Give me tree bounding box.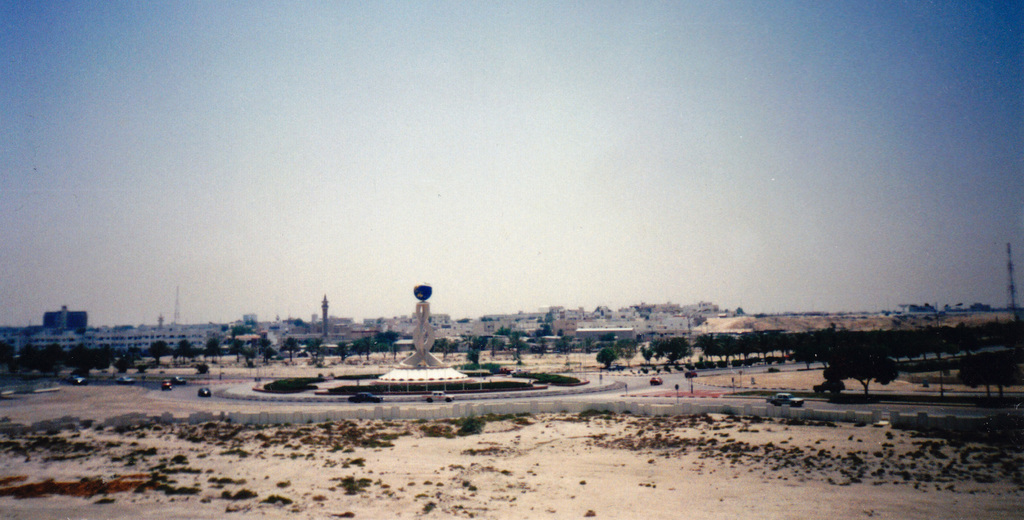
620 336 641 373.
